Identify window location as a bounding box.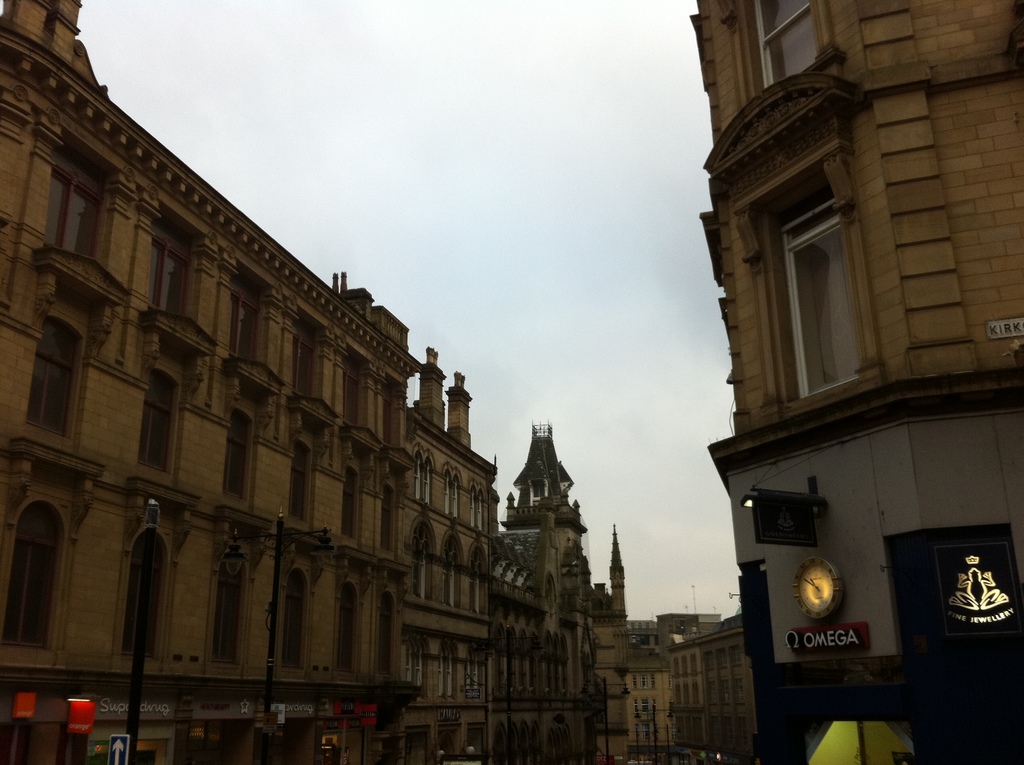
[730, 645, 742, 664].
